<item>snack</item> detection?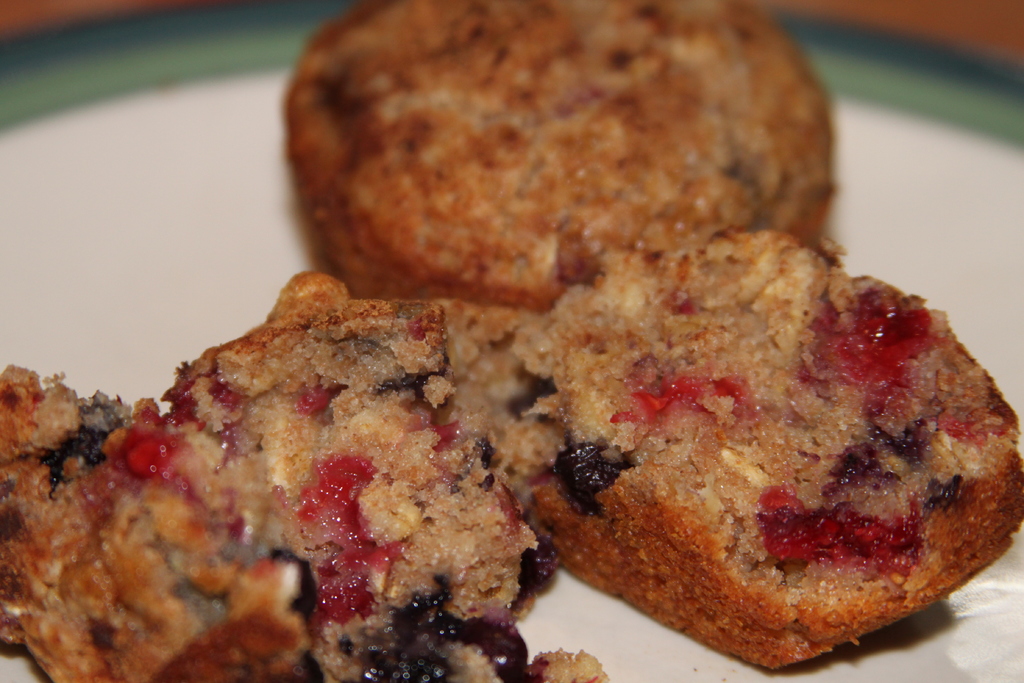
region(444, 222, 1023, 677)
